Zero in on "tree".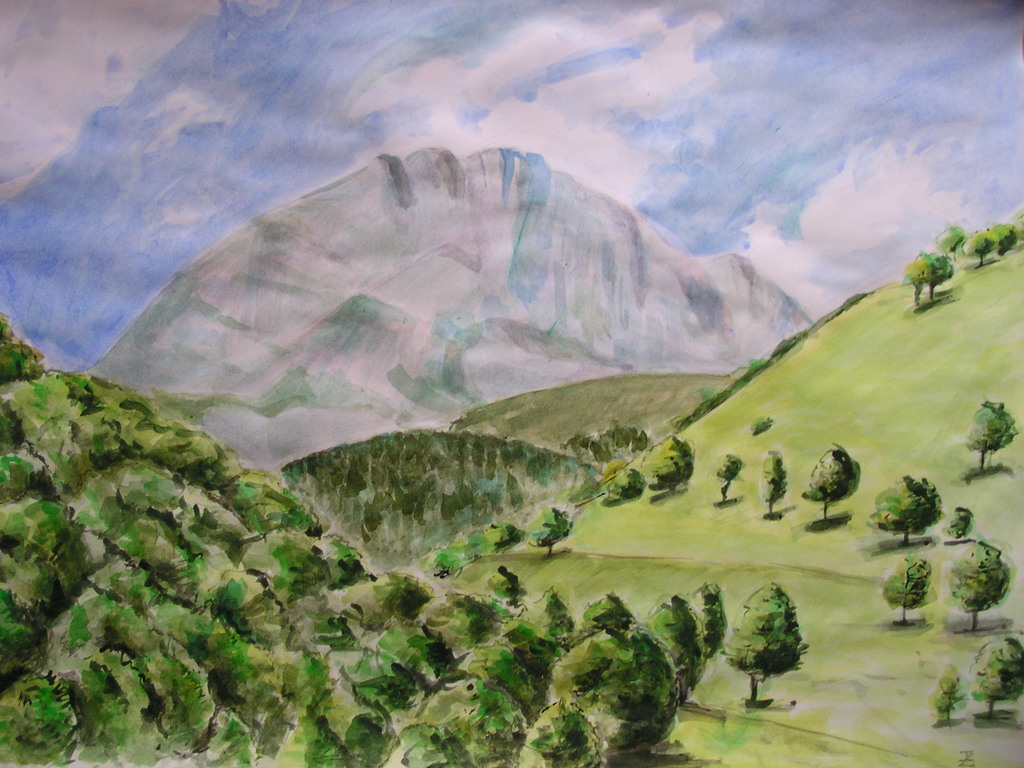
Zeroed in: region(801, 441, 862, 519).
